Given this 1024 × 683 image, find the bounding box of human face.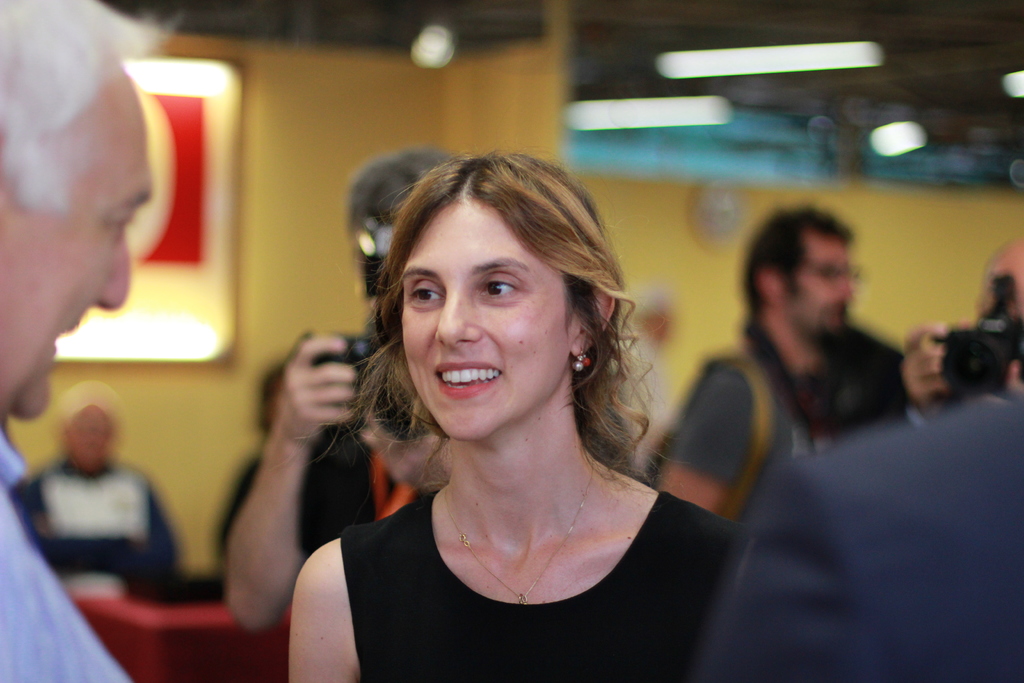
rect(399, 202, 566, 434).
